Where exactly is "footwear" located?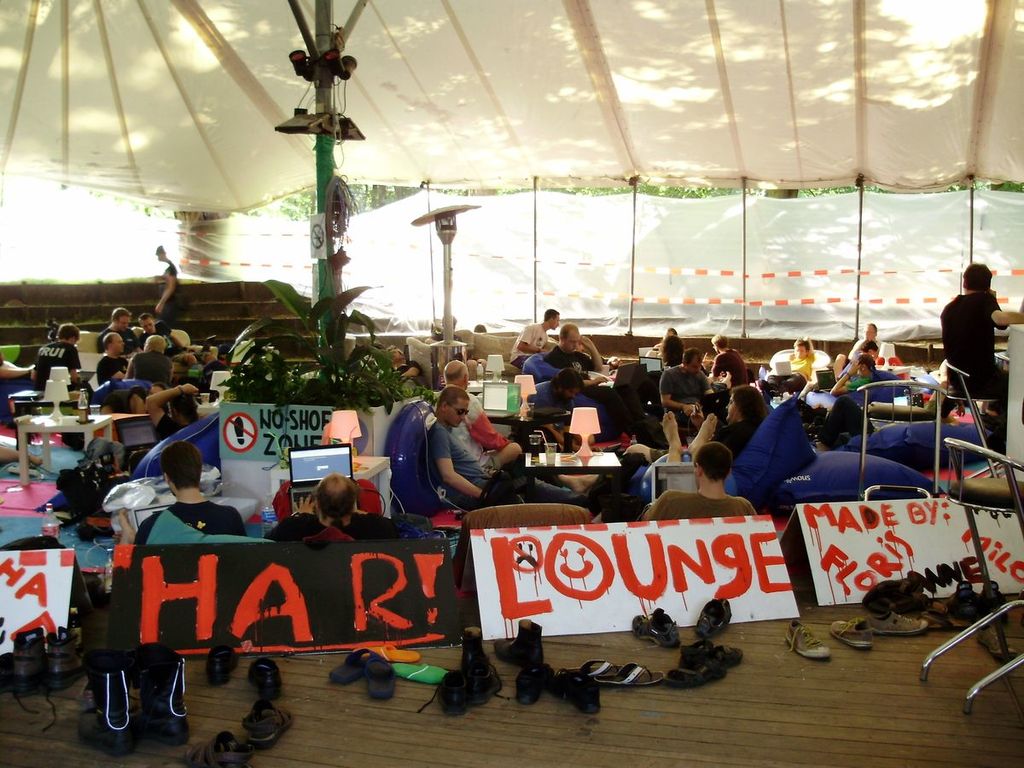
Its bounding box is [868,608,935,641].
